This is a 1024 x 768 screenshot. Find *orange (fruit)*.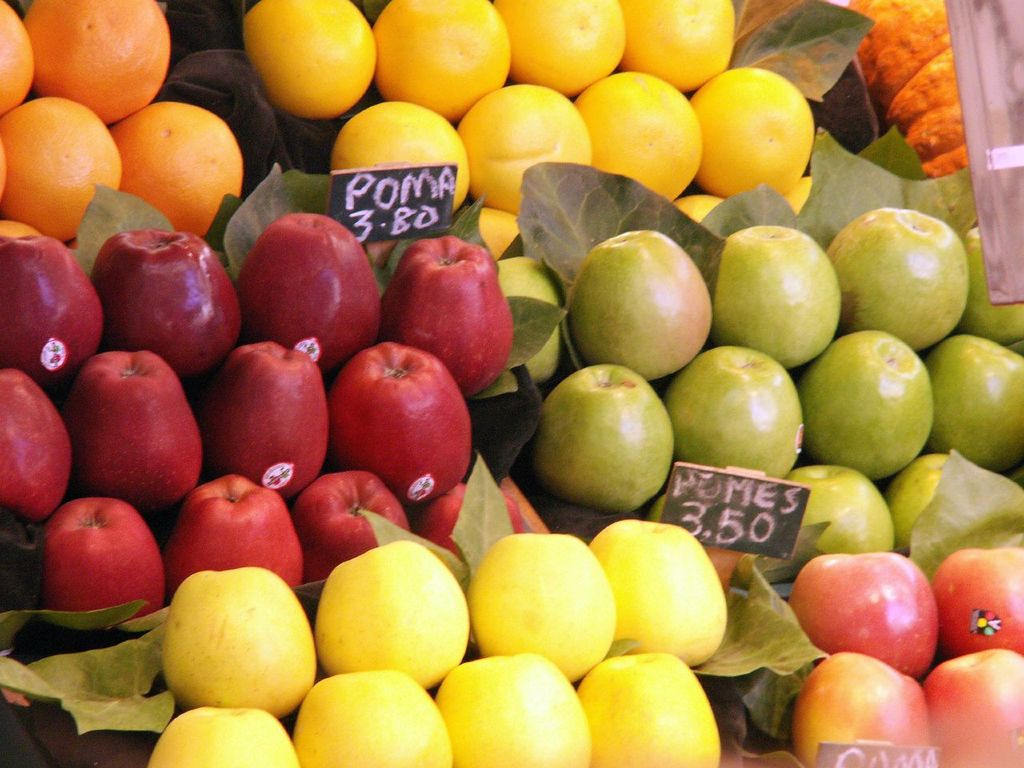
Bounding box: (left=110, top=98, right=243, bottom=234).
